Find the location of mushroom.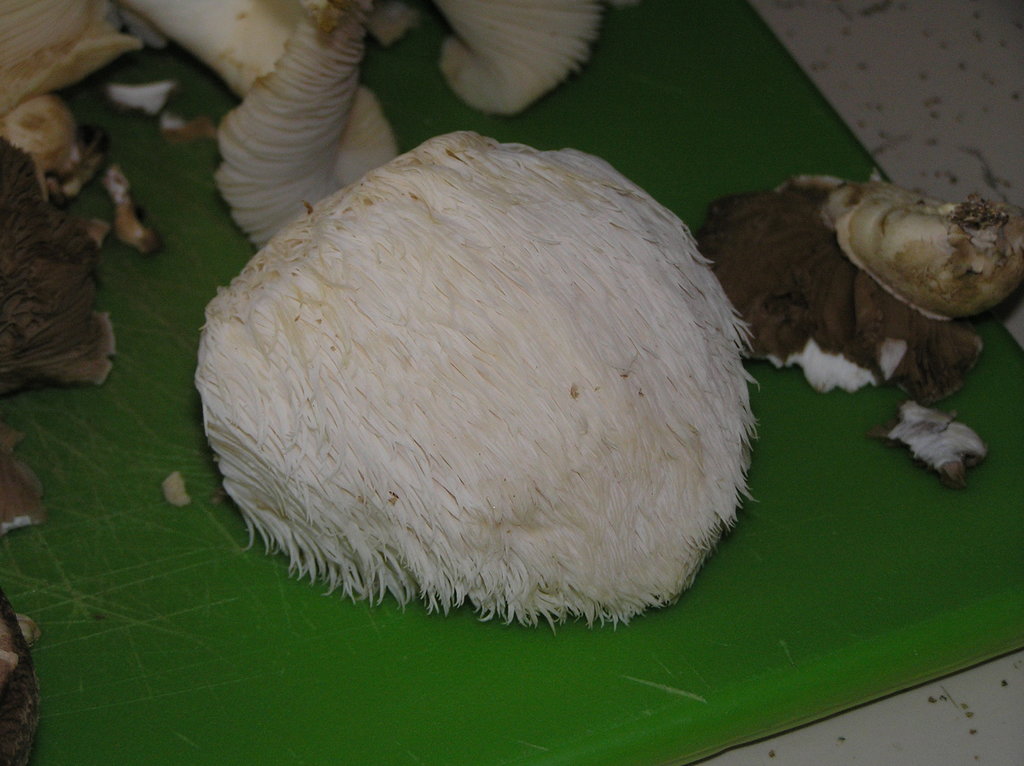
Location: x1=691 y1=175 x2=1023 y2=484.
